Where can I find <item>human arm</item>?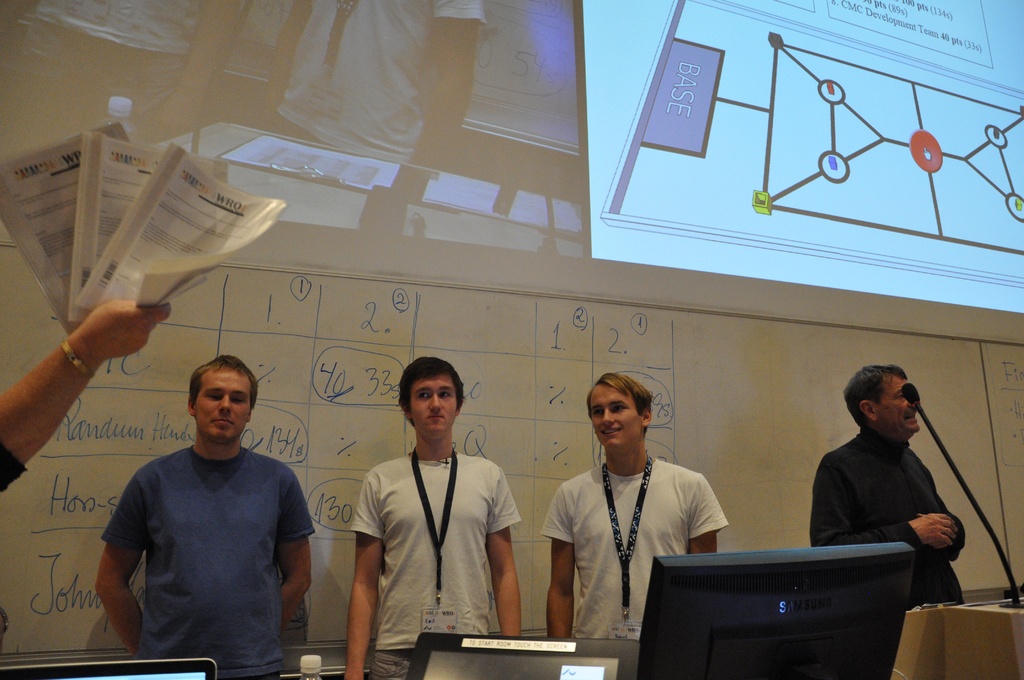
You can find it at 86/467/159/664.
